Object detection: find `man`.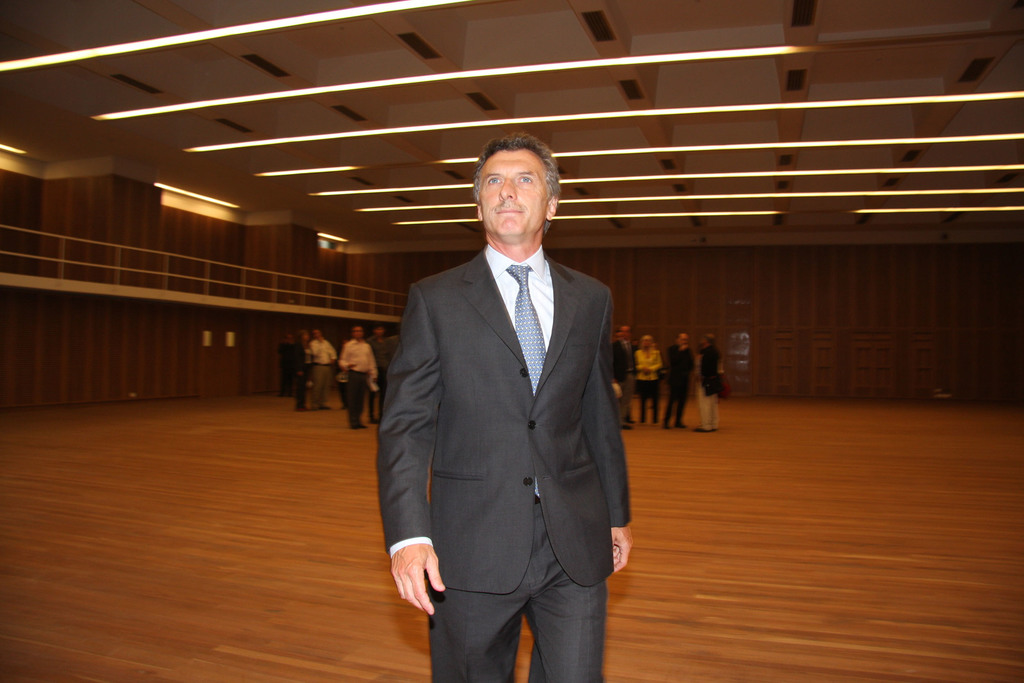
box(612, 325, 636, 422).
